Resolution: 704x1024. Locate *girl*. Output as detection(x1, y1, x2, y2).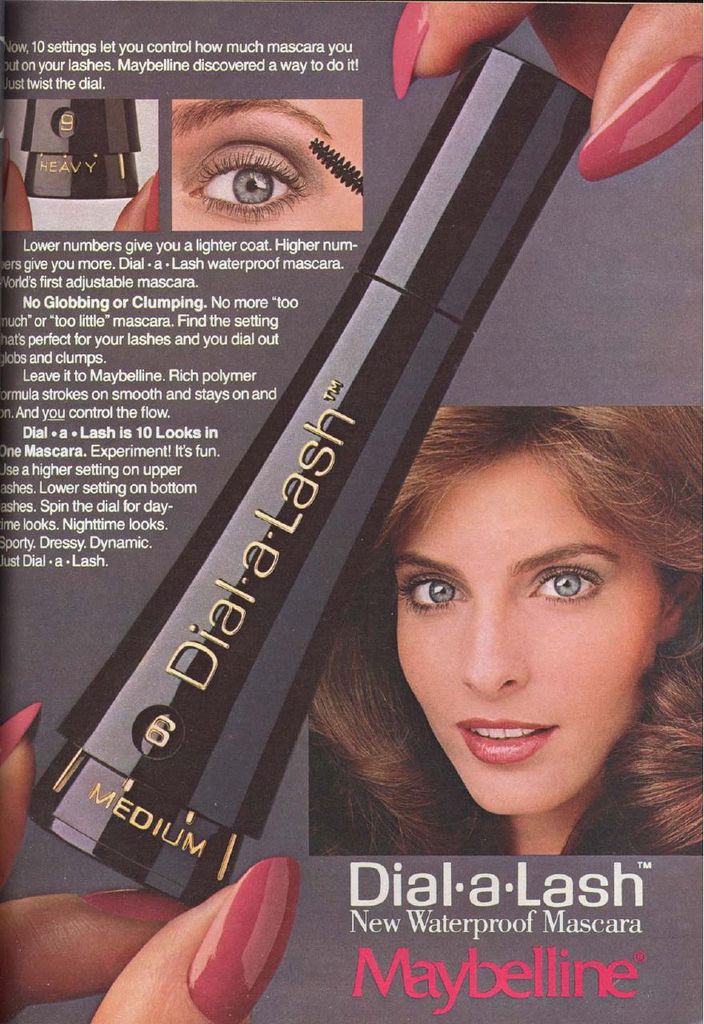
detection(301, 403, 701, 862).
